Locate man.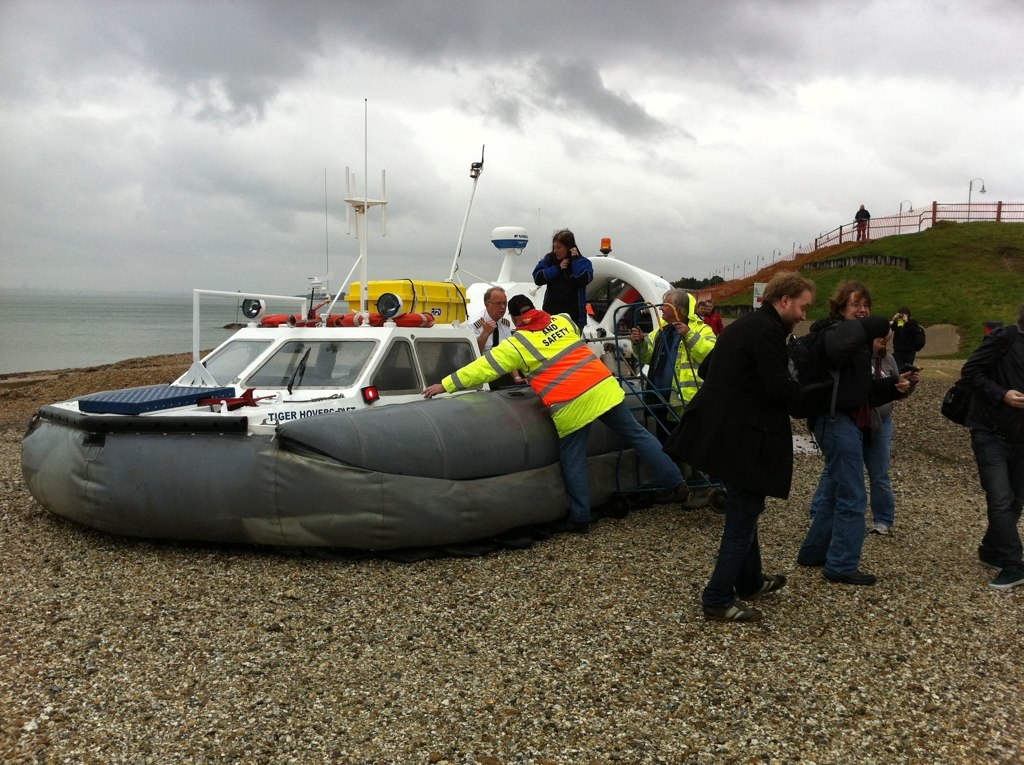
Bounding box: (x1=639, y1=284, x2=685, y2=457).
